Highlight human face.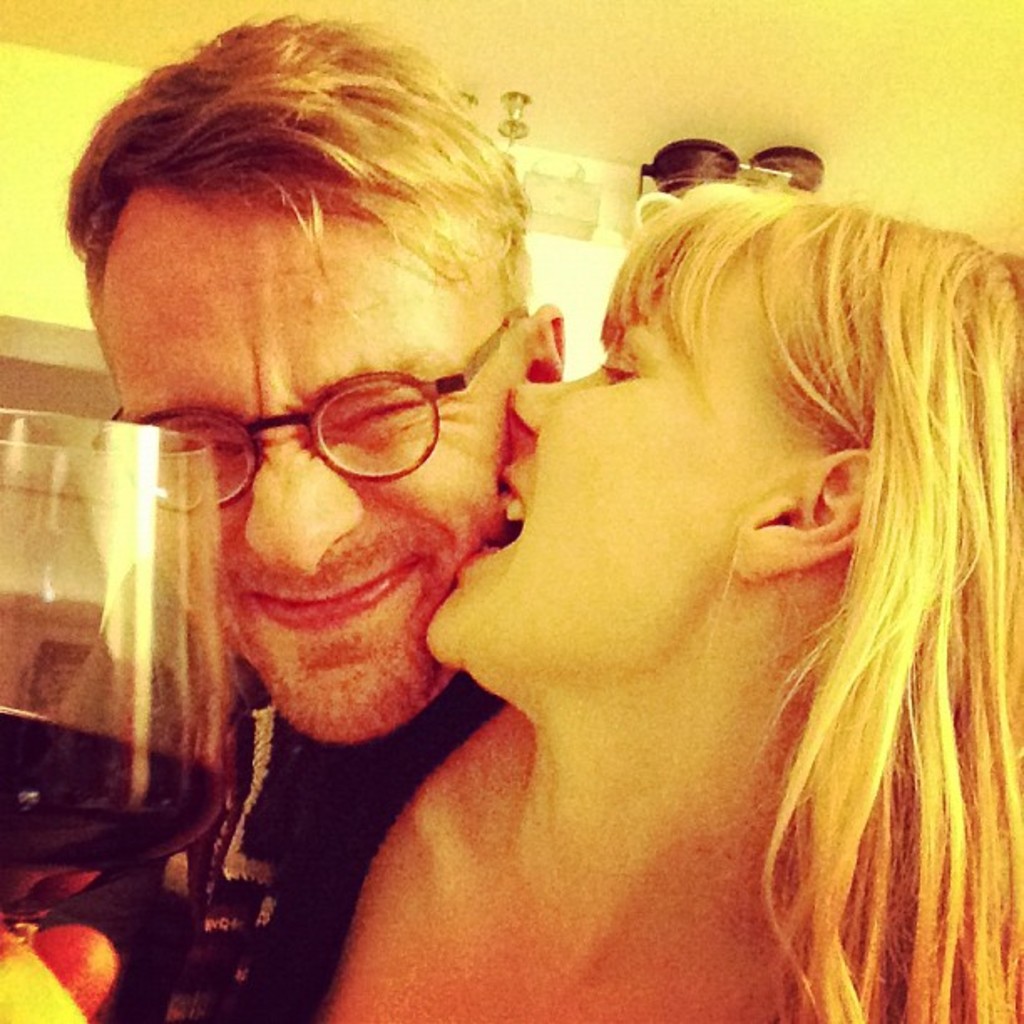
Highlighted region: BBox(99, 177, 505, 741).
